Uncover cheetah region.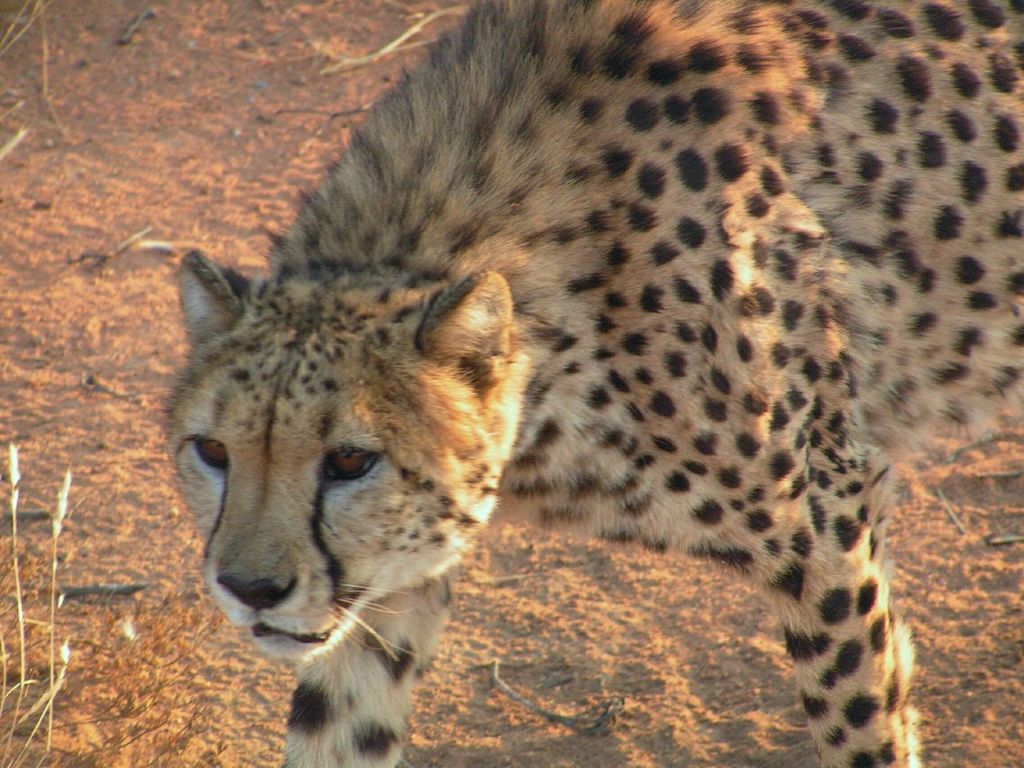
Uncovered: left=159, top=0, right=1023, bottom=767.
